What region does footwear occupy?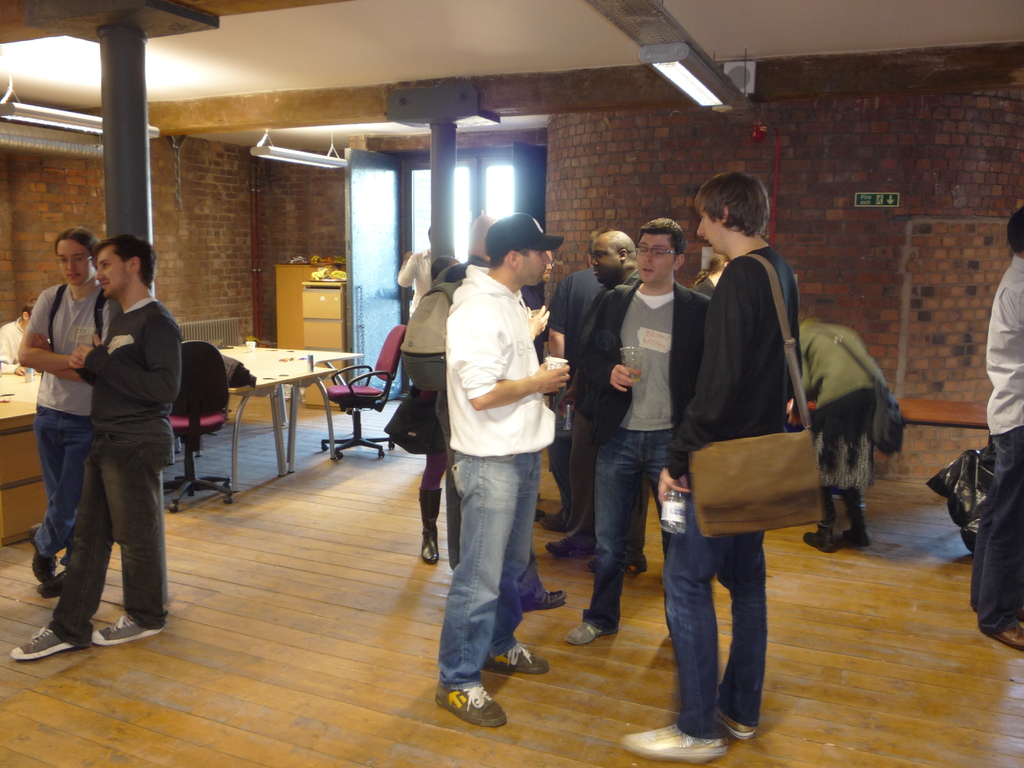
bbox=[93, 614, 168, 646].
